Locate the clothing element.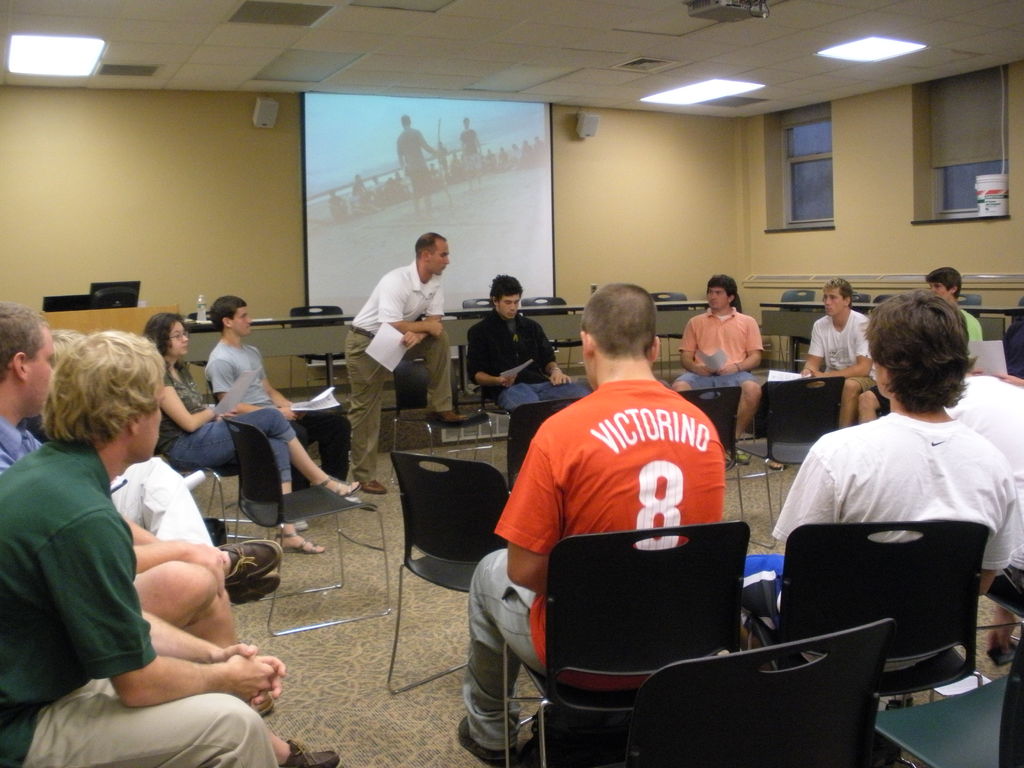
Element bbox: detection(0, 433, 278, 767).
